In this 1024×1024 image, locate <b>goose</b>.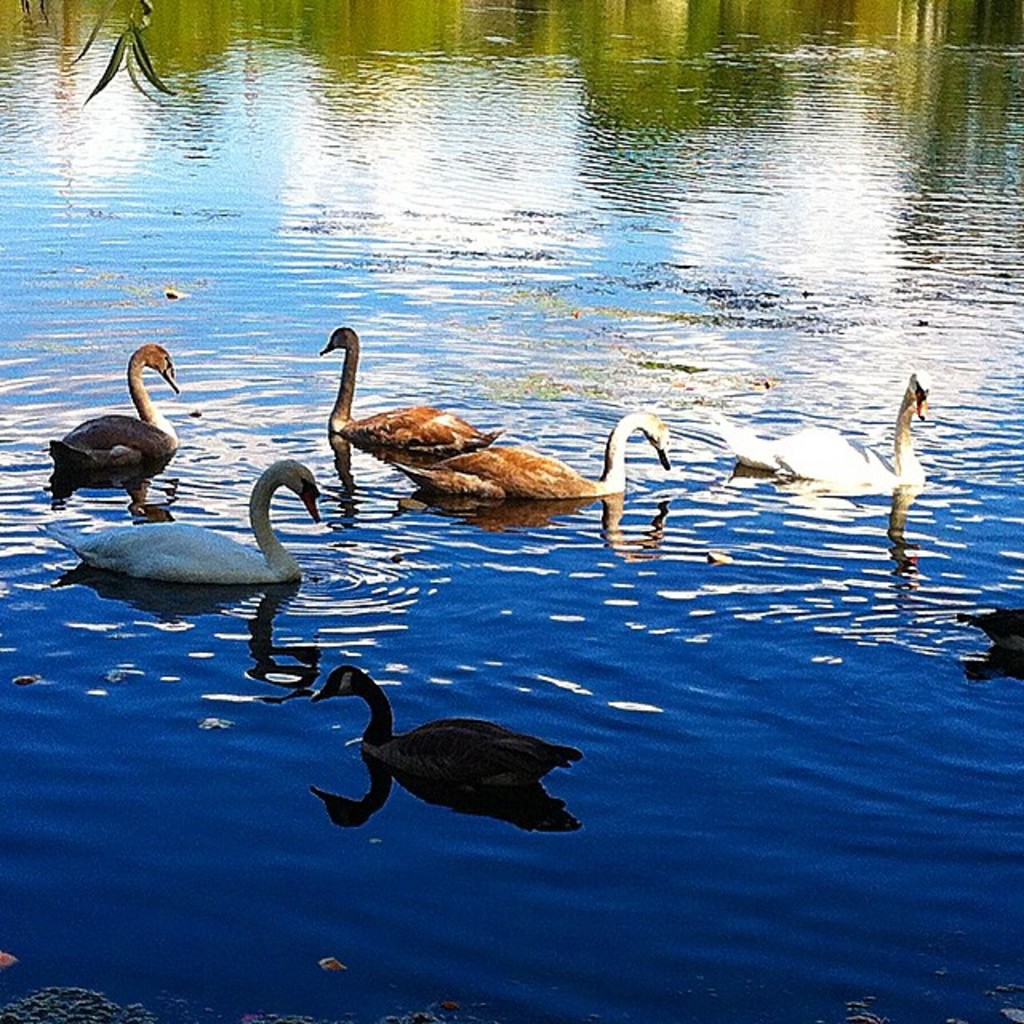
Bounding box: box(26, 338, 184, 504).
